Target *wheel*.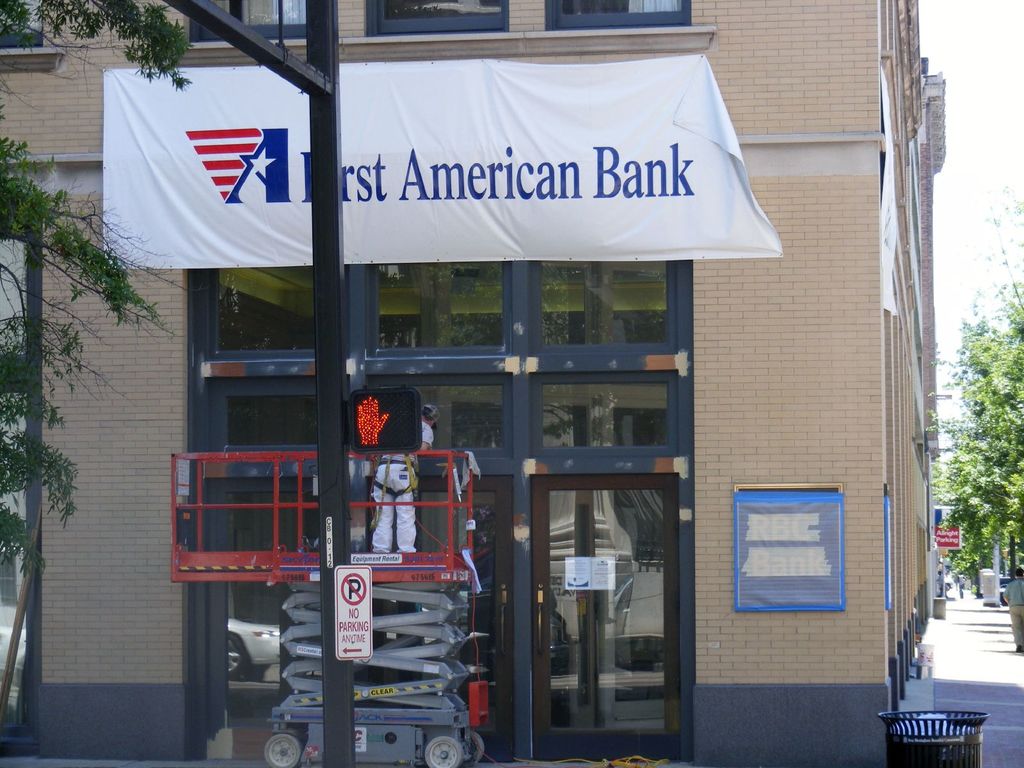
Target region: 265 733 301 767.
